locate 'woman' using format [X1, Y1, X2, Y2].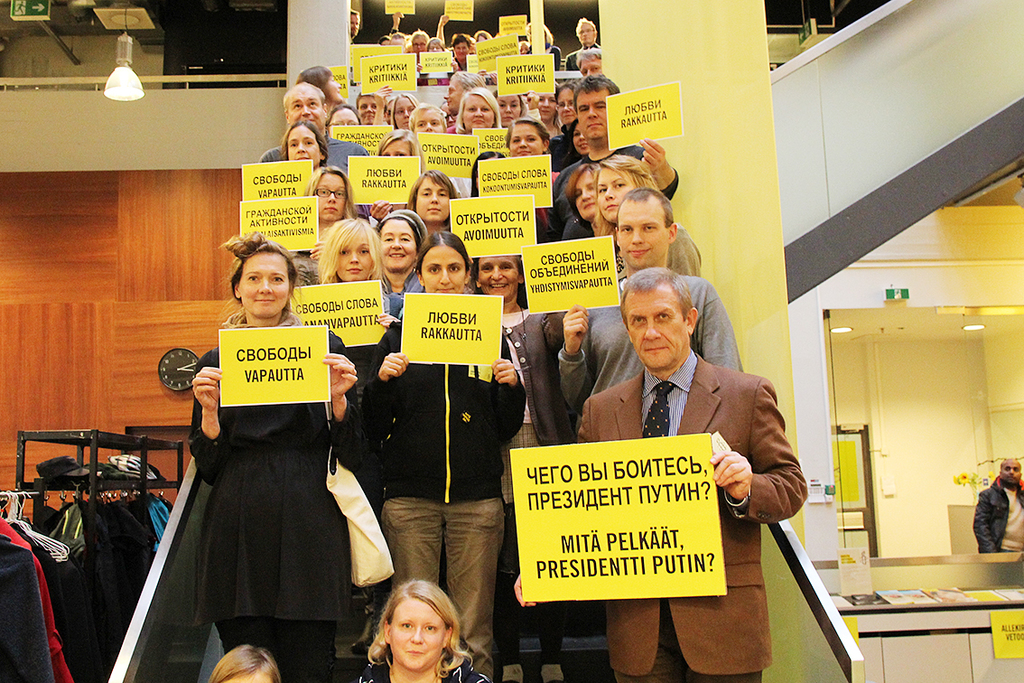
[591, 153, 700, 282].
